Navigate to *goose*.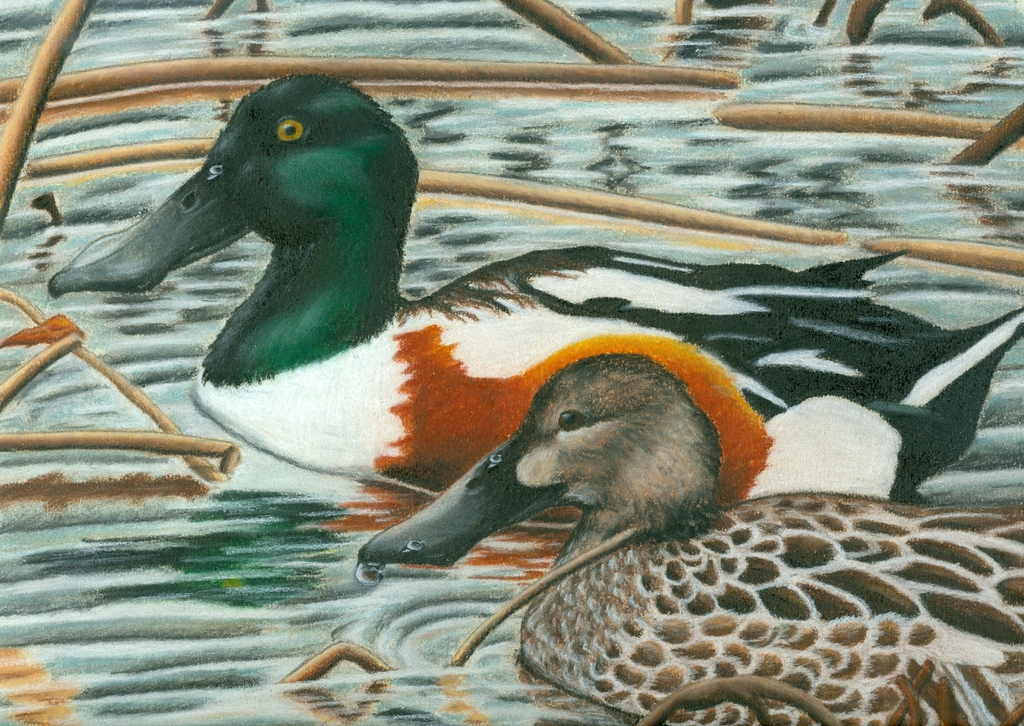
Navigation target: box=[46, 72, 1023, 526].
